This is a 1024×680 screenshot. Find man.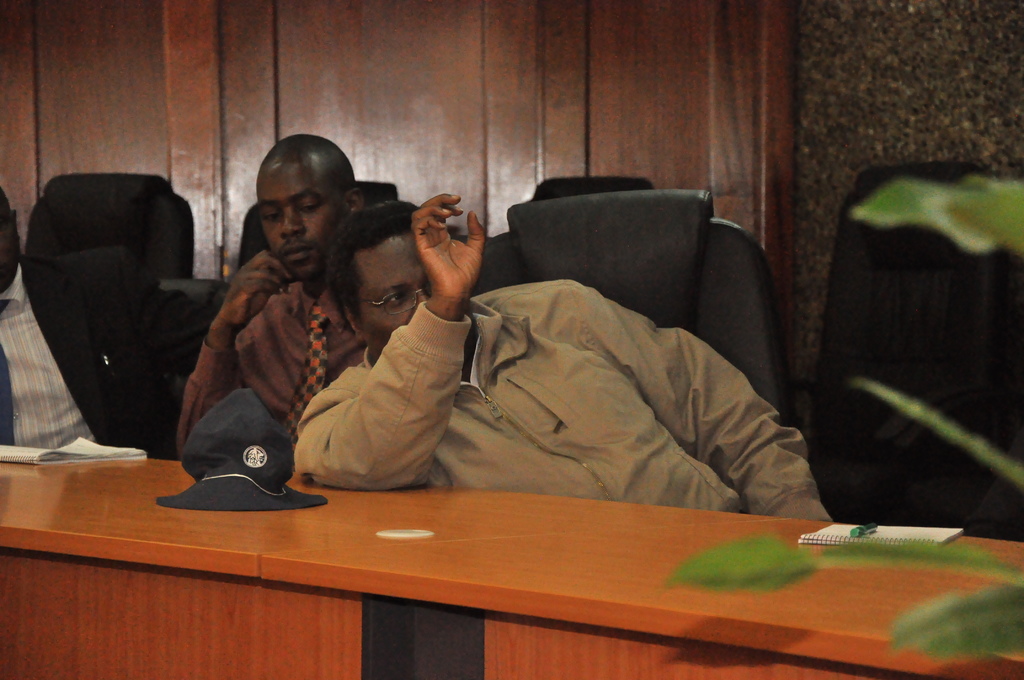
Bounding box: l=292, t=191, r=830, b=519.
